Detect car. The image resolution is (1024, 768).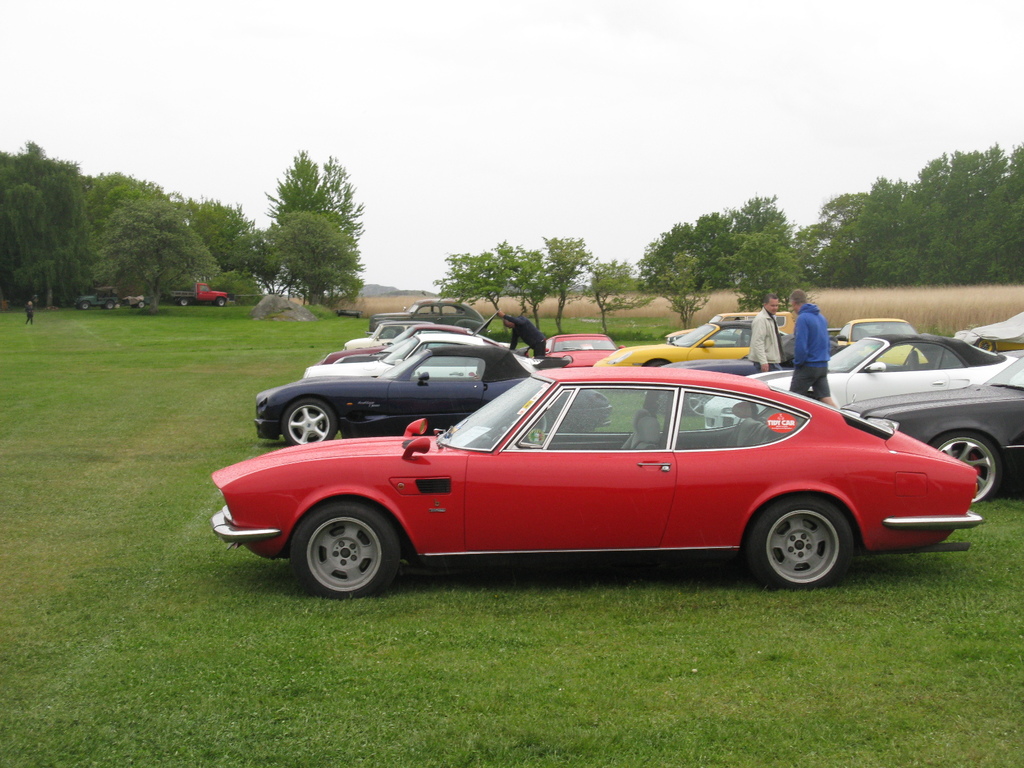
region(746, 329, 1022, 406).
